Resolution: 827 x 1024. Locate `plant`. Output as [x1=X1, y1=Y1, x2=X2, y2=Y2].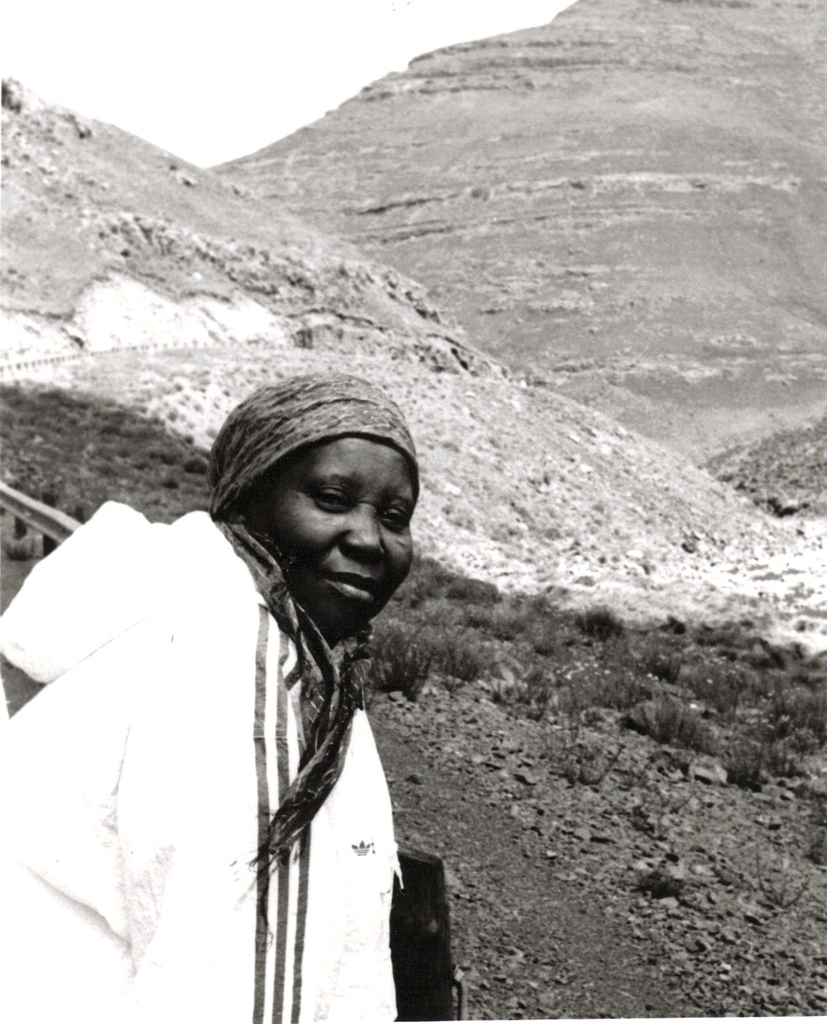
[x1=567, y1=597, x2=612, y2=634].
